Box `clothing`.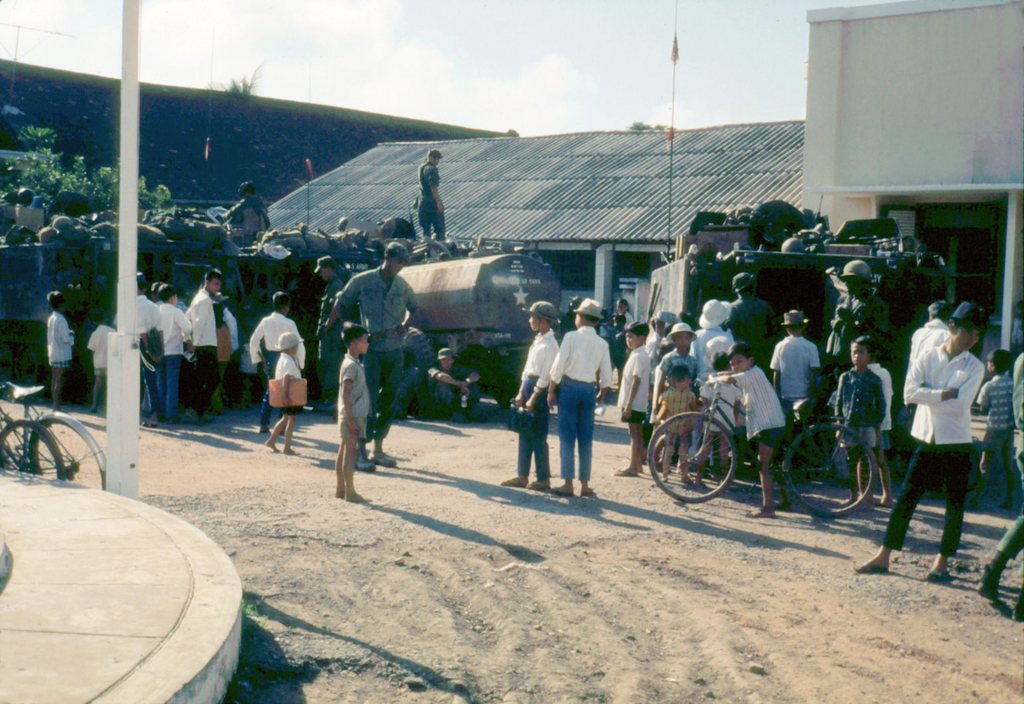
(872, 334, 991, 546).
